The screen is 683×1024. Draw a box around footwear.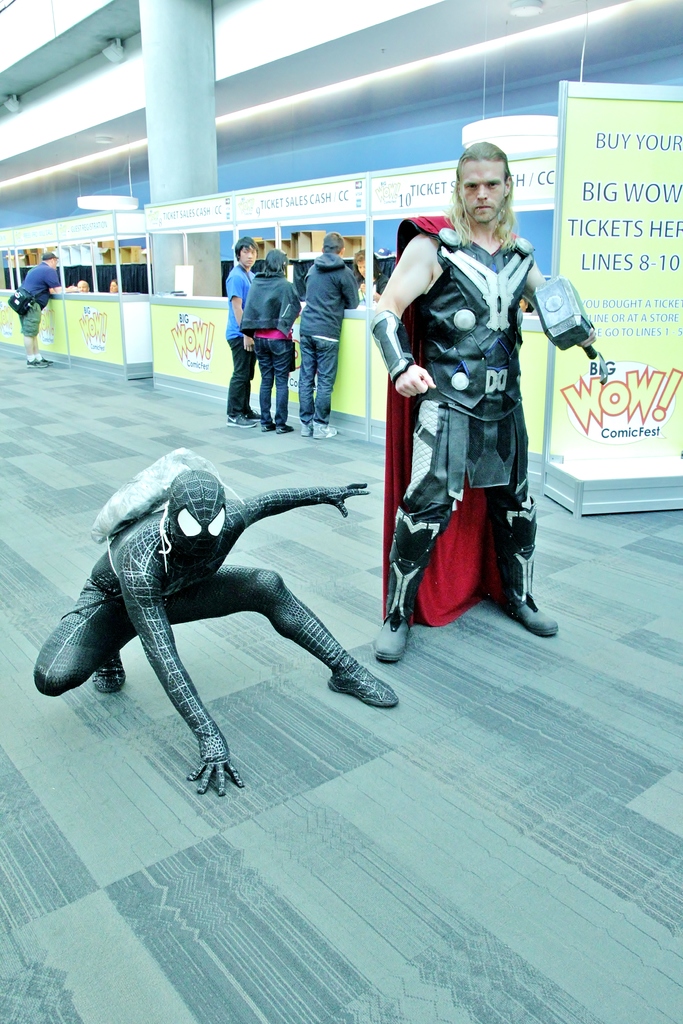
BBox(306, 418, 338, 439).
